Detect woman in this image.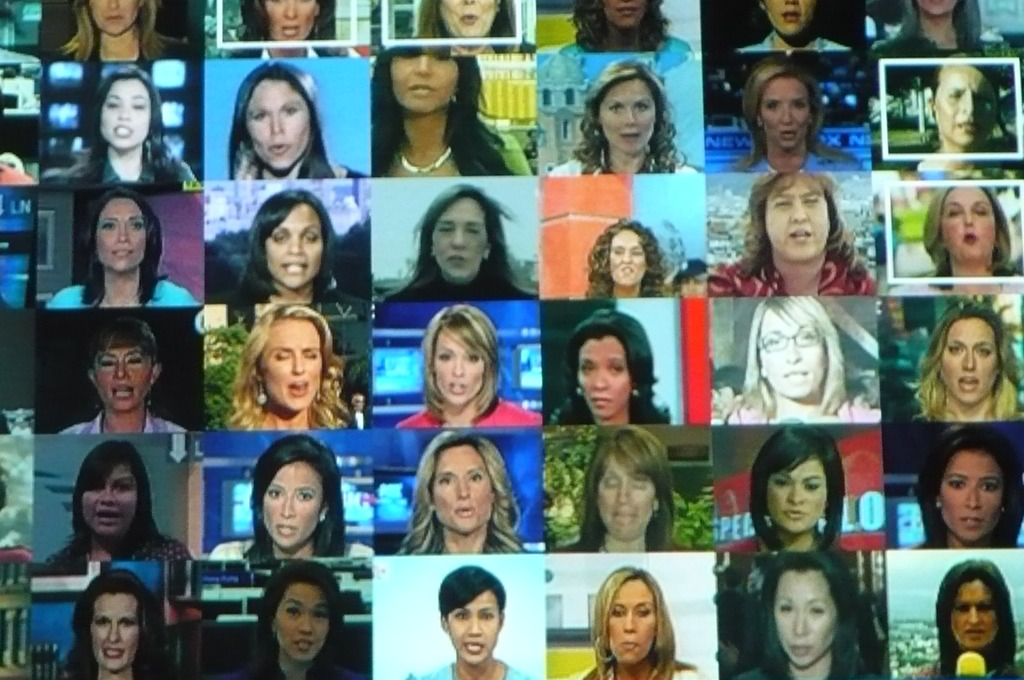
Detection: <box>868,60,1023,165</box>.
